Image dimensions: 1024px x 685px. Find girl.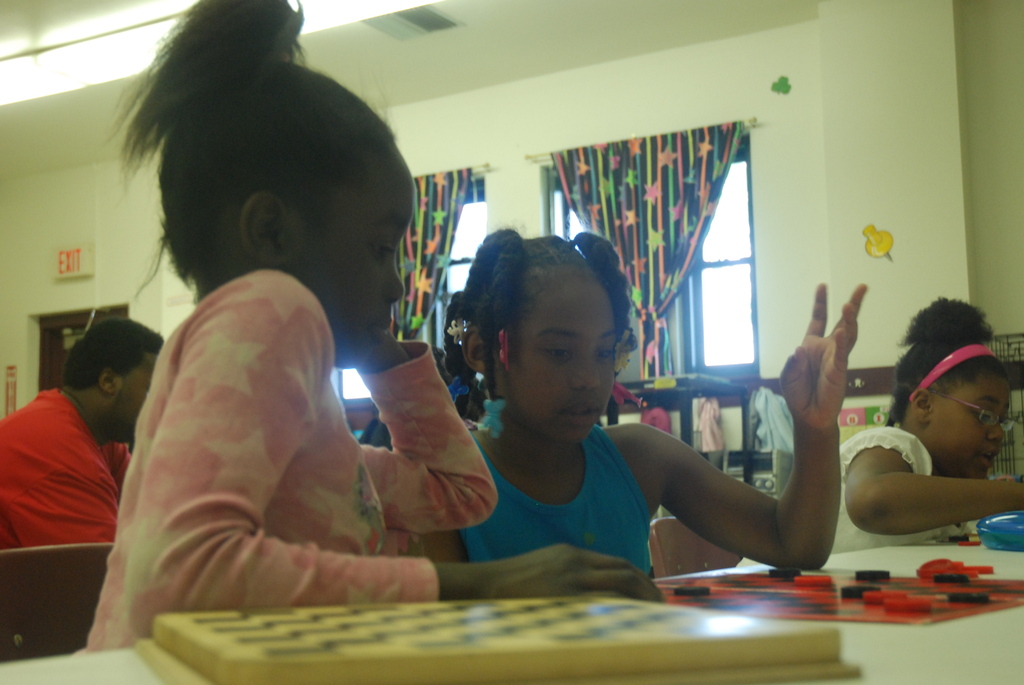
detection(832, 295, 1023, 555).
